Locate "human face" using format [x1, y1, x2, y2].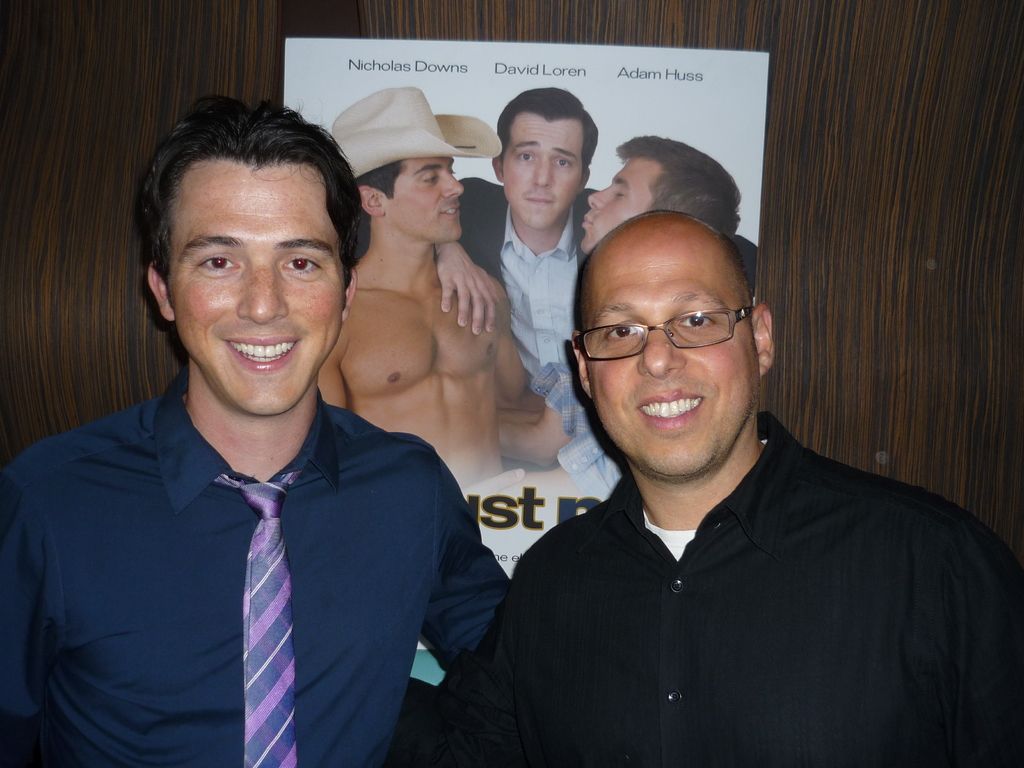
[501, 121, 580, 224].
